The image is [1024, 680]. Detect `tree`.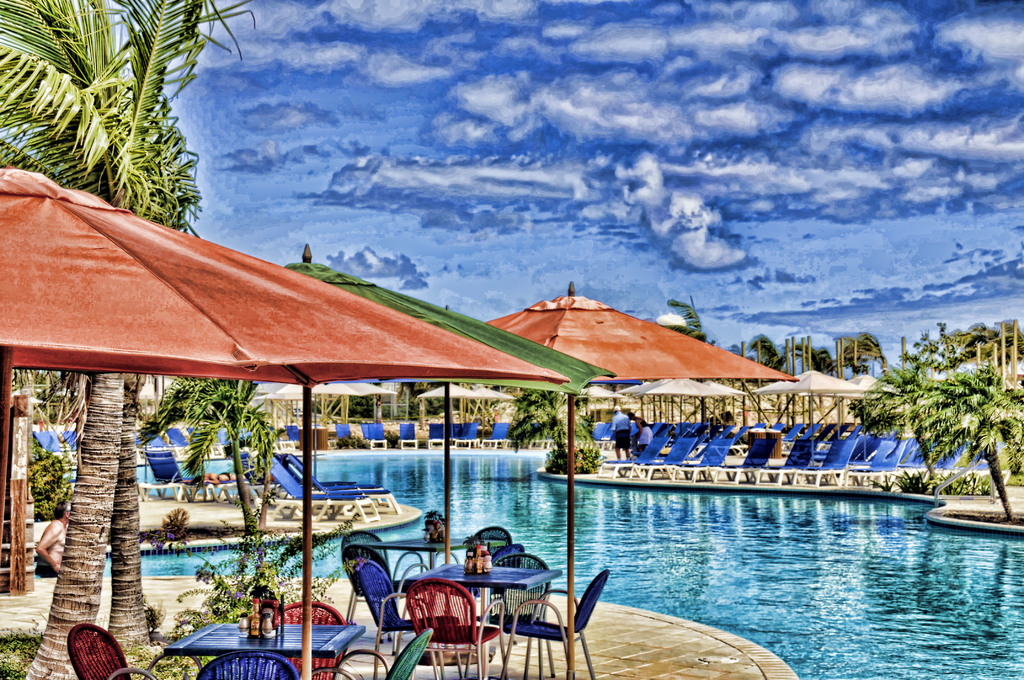
Detection: [x1=0, y1=0, x2=258, y2=679].
